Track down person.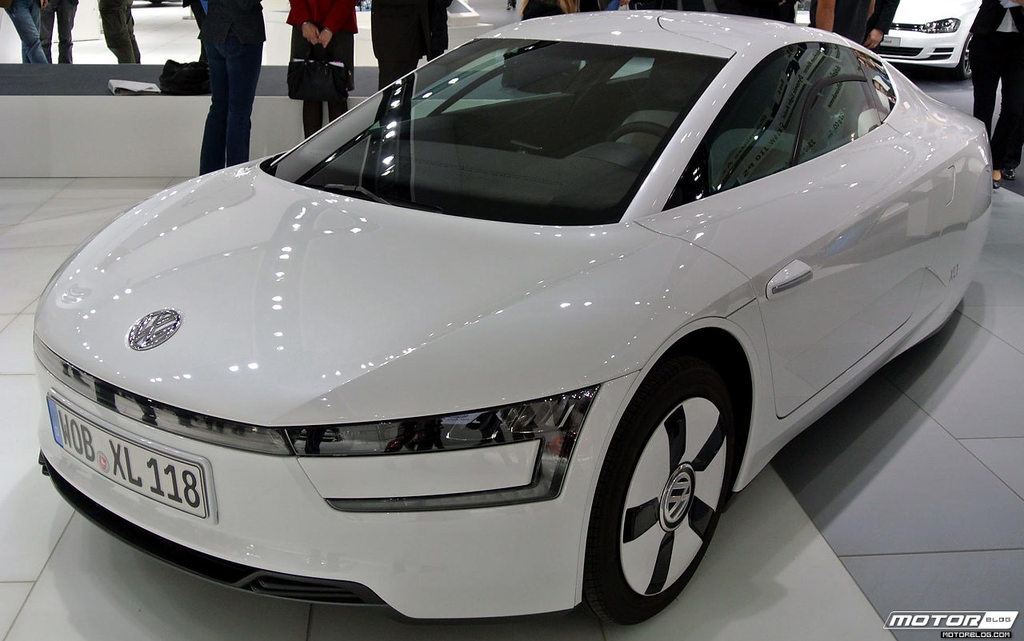
Tracked to rect(0, 0, 47, 64).
